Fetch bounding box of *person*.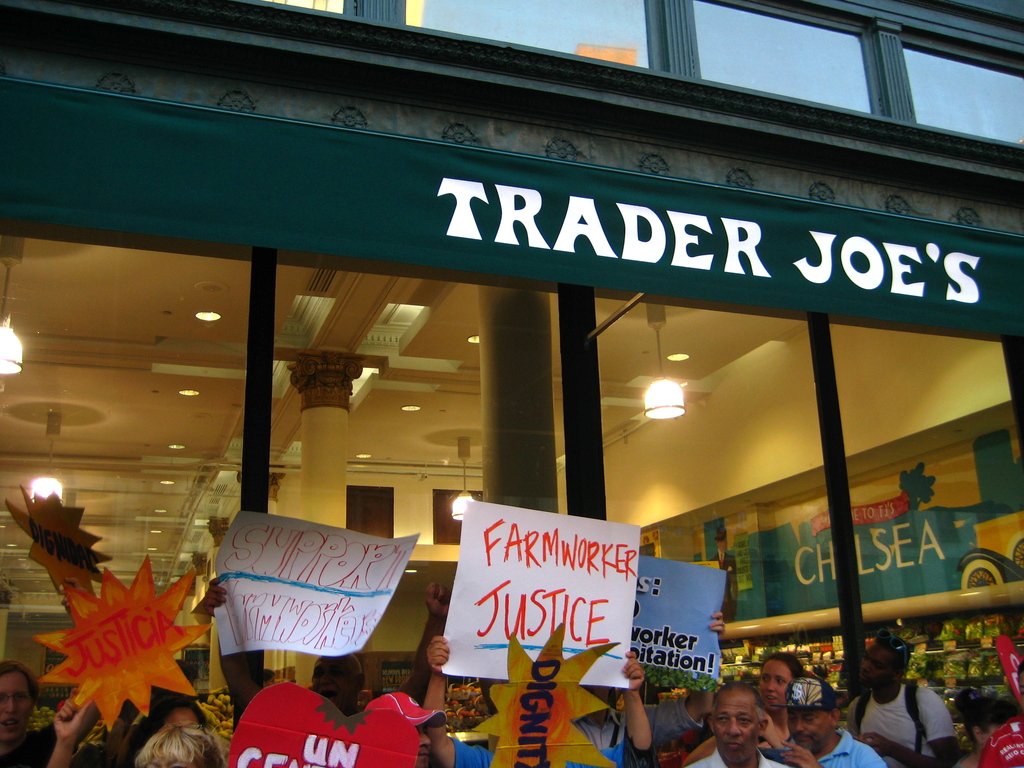
Bbox: <box>0,663,97,767</box>.
